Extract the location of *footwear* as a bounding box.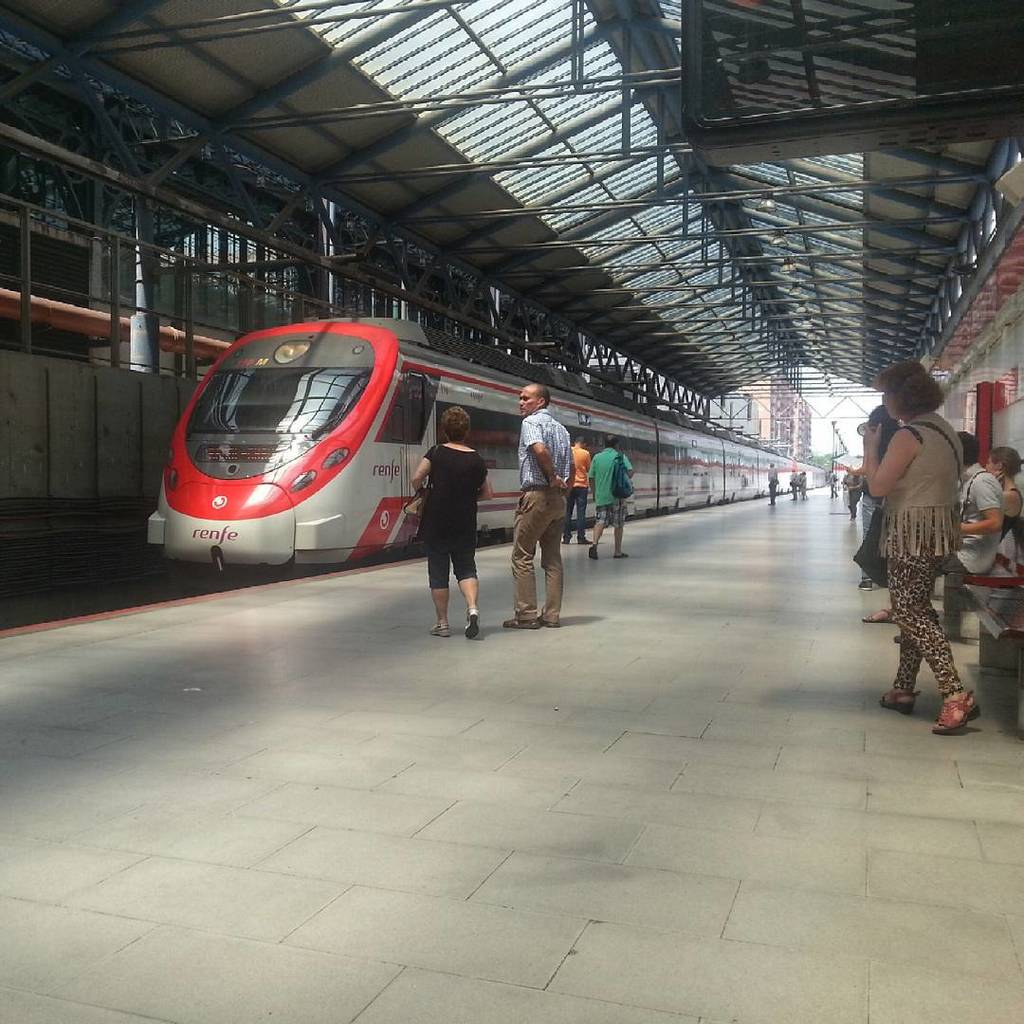
<region>430, 617, 453, 639</region>.
